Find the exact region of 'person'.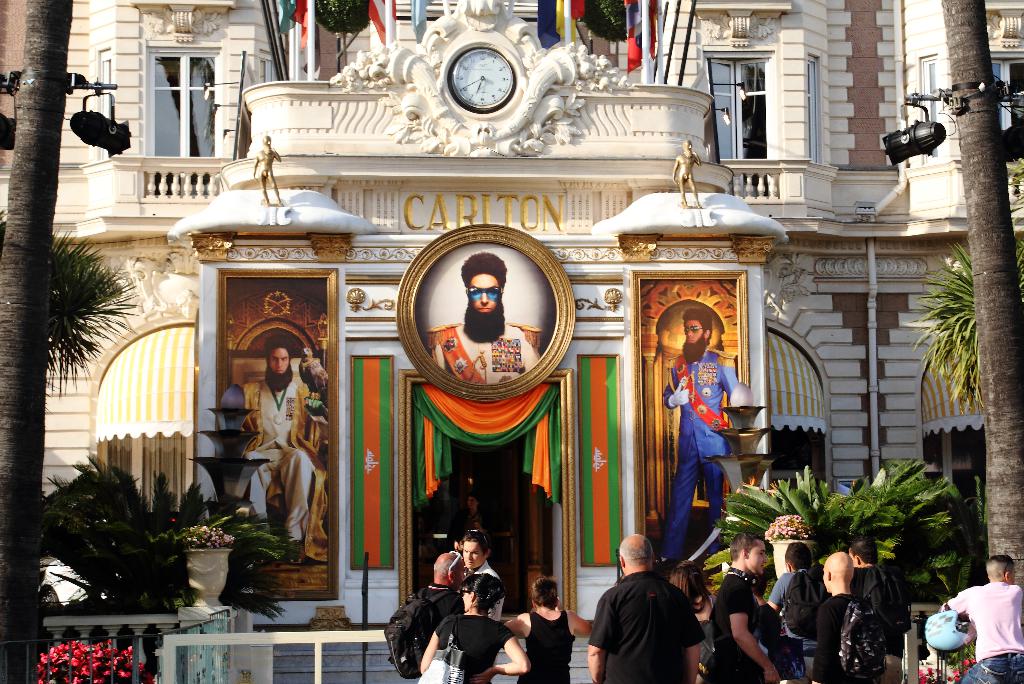
Exact region: [left=672, top=139, right=703, bottom=208].
